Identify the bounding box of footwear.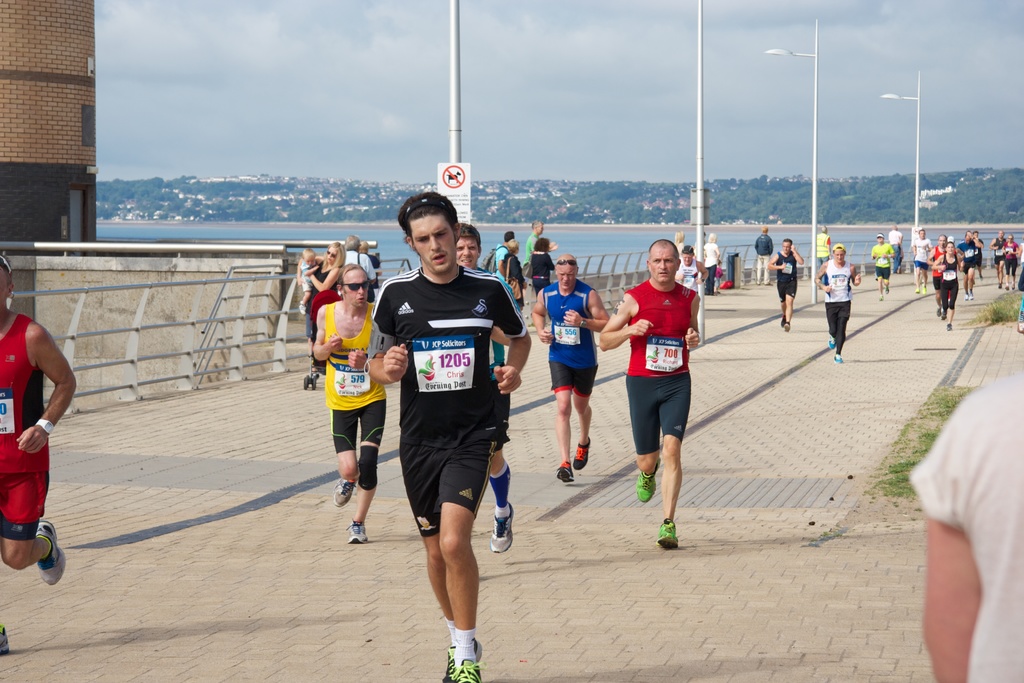
{"left": 299, "top": 300, "right": 307, "bottom": 315}.
